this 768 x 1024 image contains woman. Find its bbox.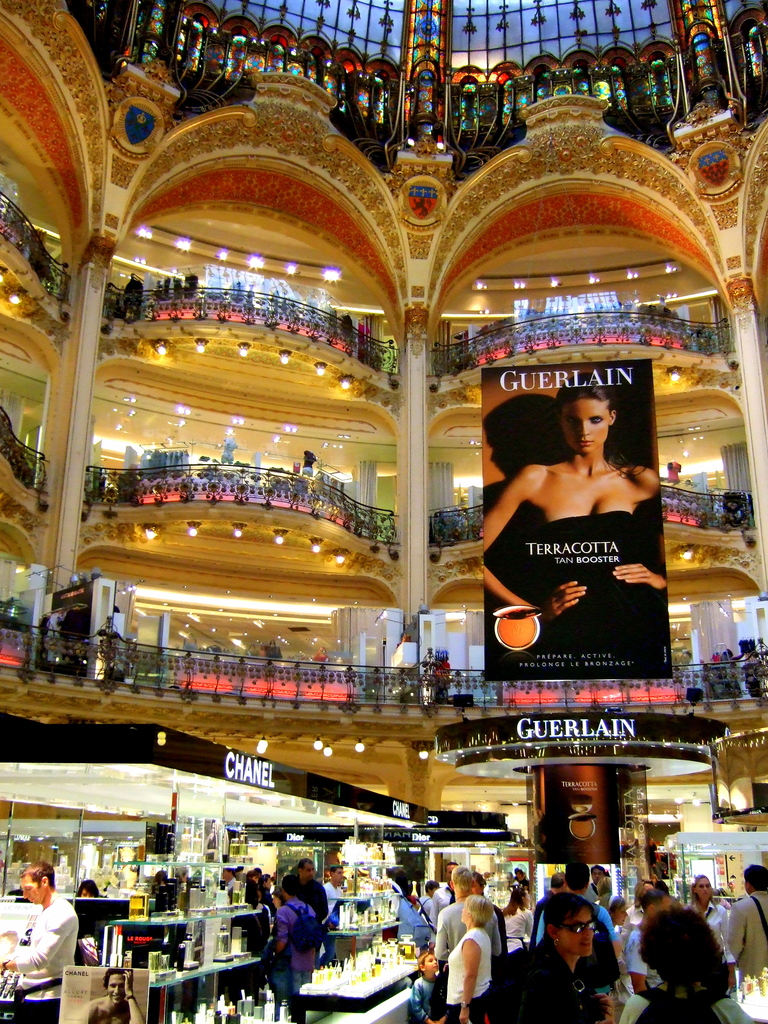
bbox(682, 875, 740, 954).
